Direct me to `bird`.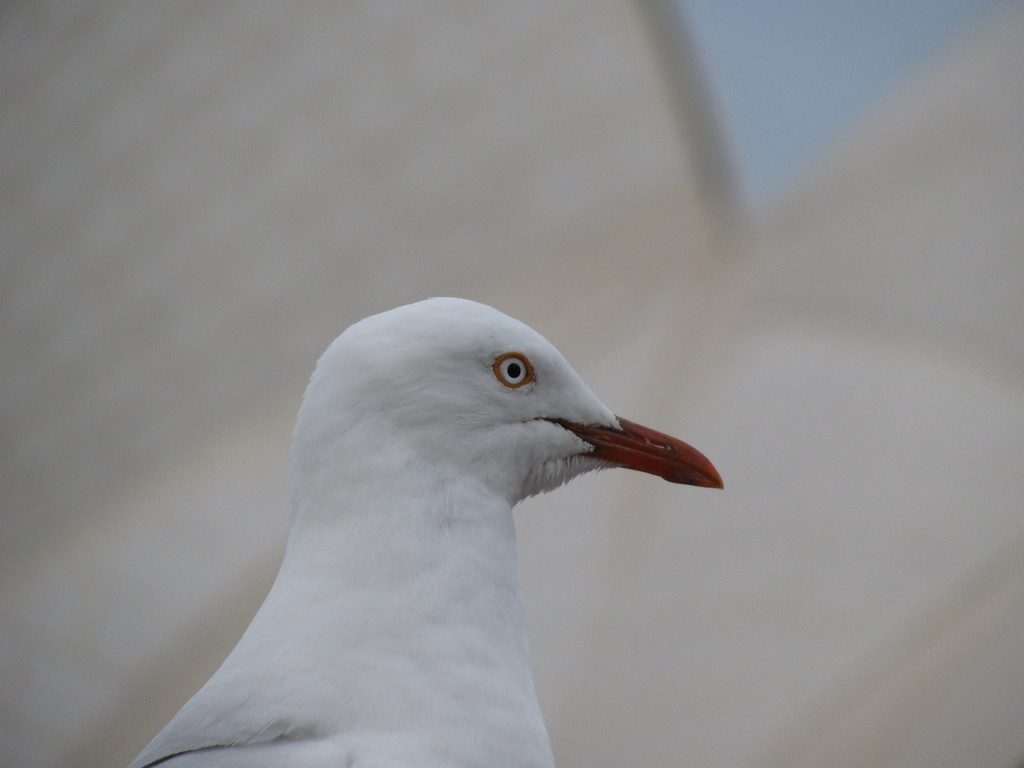
Direction: 153, 303, 730, 762.
